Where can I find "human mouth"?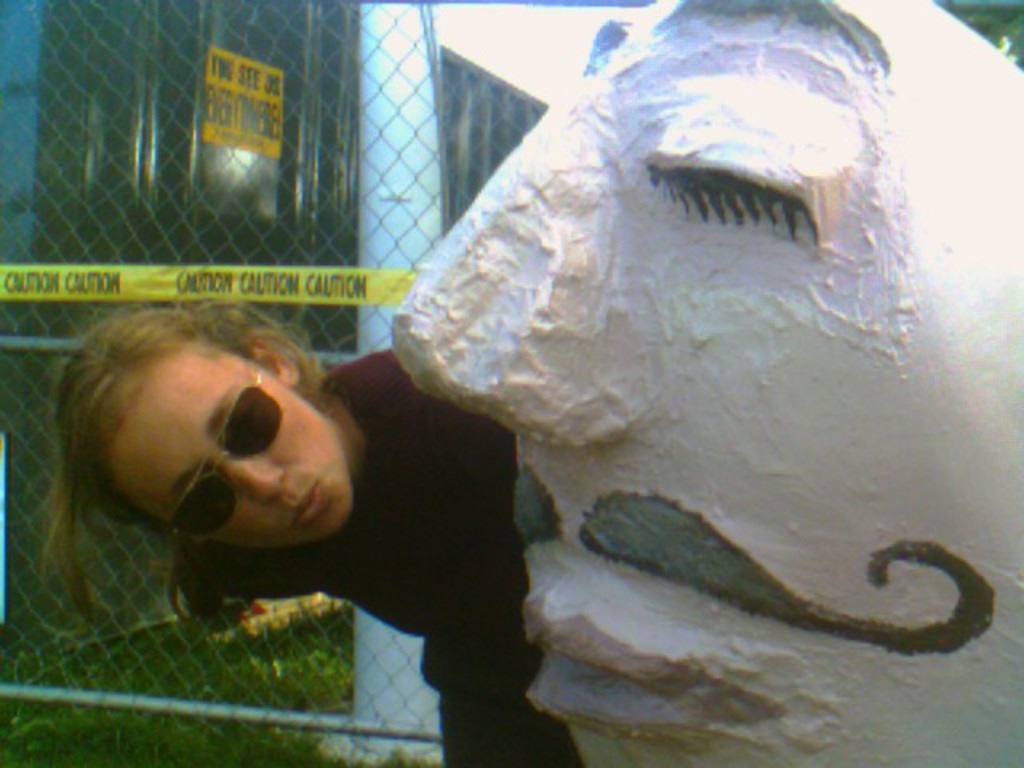
You can find it at (286,472,320,533).
